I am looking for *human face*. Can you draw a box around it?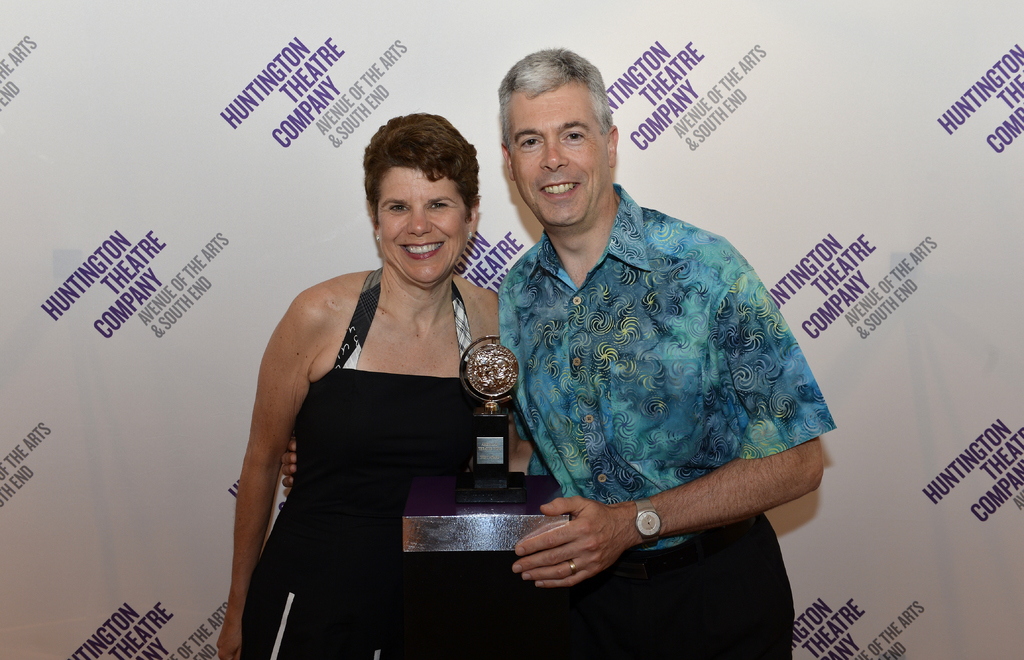
Sure, the bounding box is bbox(378, 162, 467, 285).
